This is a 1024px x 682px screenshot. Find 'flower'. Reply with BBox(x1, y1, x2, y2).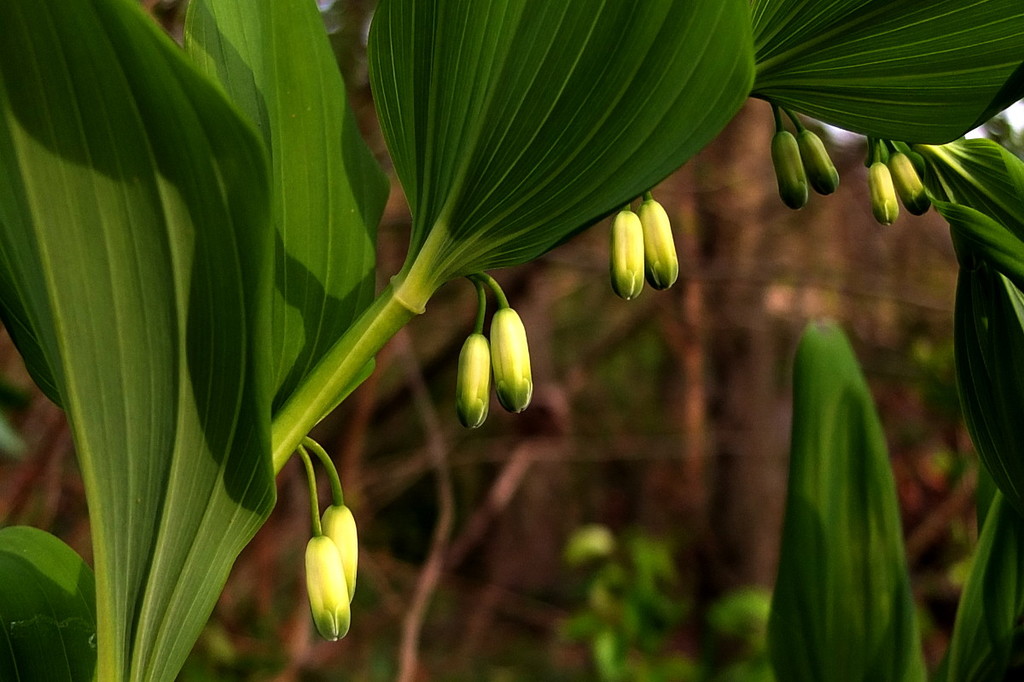
BBox(282, 482, 368, 657).
